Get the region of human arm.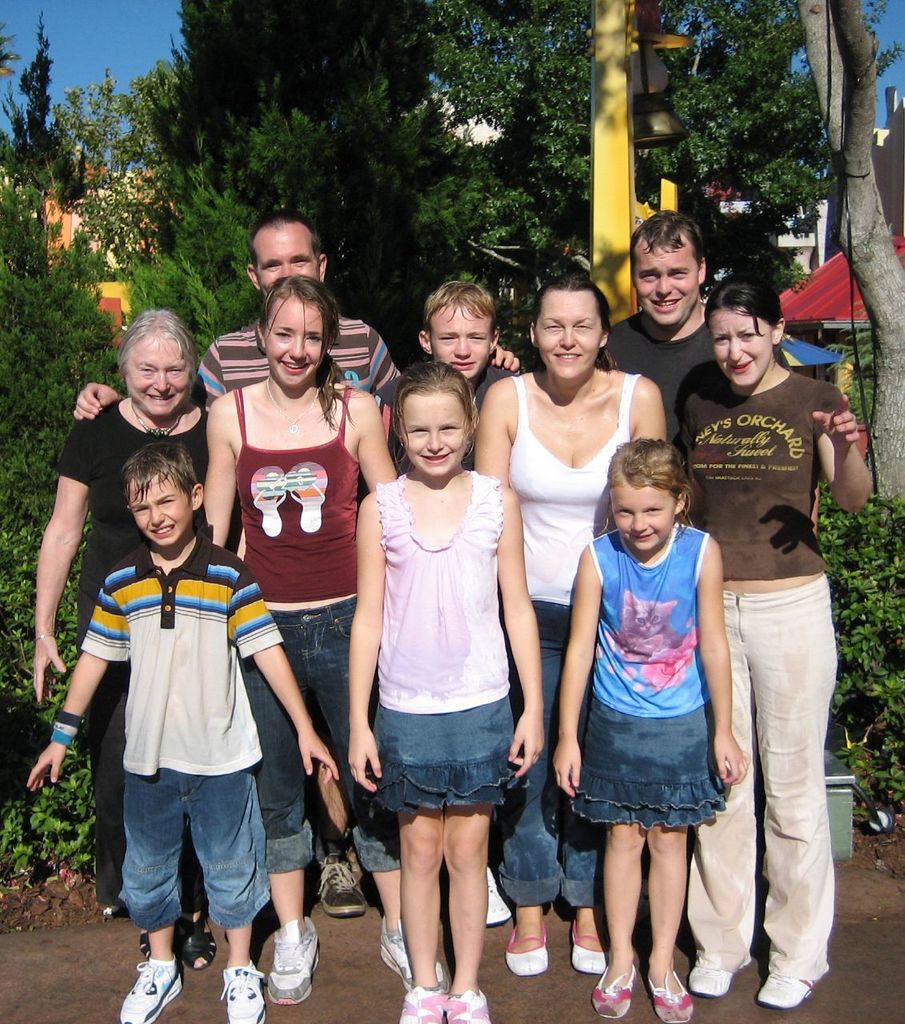
[x1=695, y1=530, x2=747, y2=786].
